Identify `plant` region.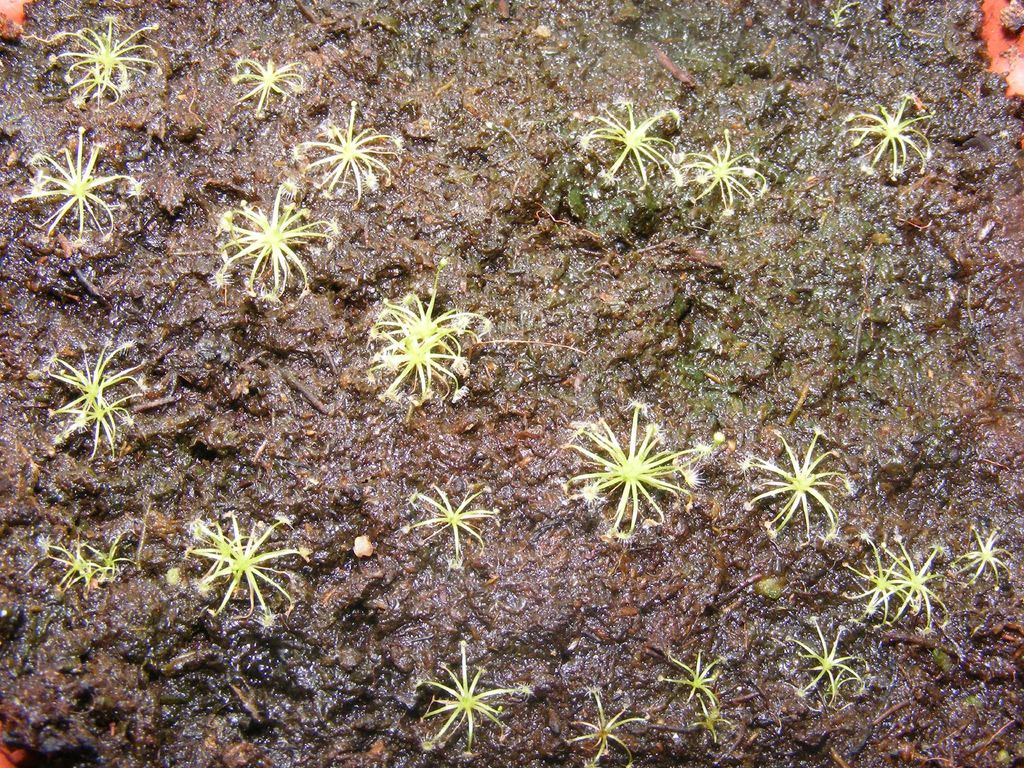
Region: box=[233, 59, 306, 122].
